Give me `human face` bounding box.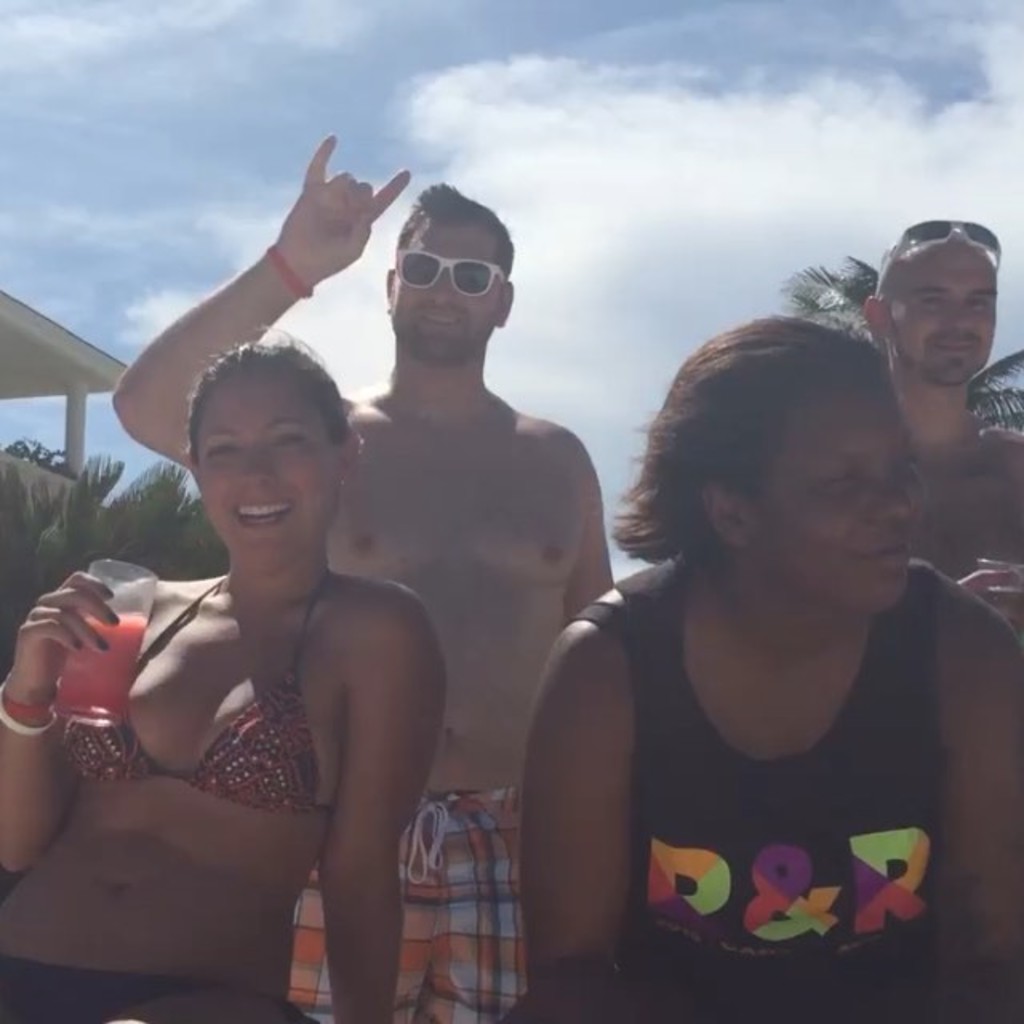
detection(869, 224, 1006, 390).
